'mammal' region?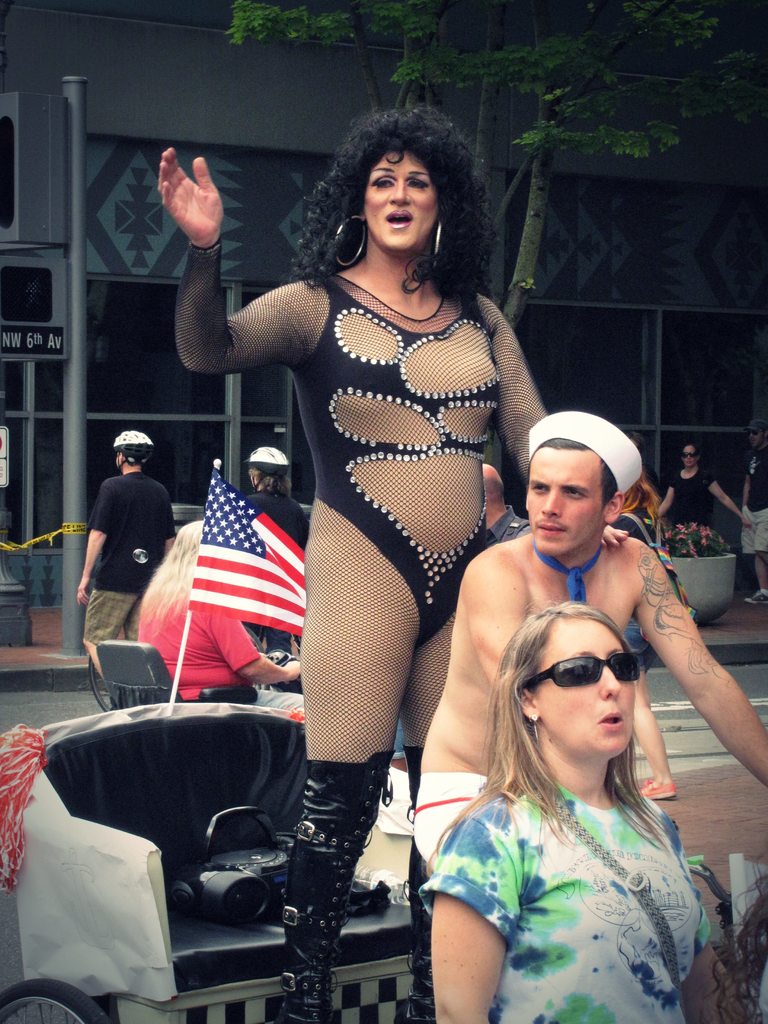
rect(480, 462, 531, 545)
